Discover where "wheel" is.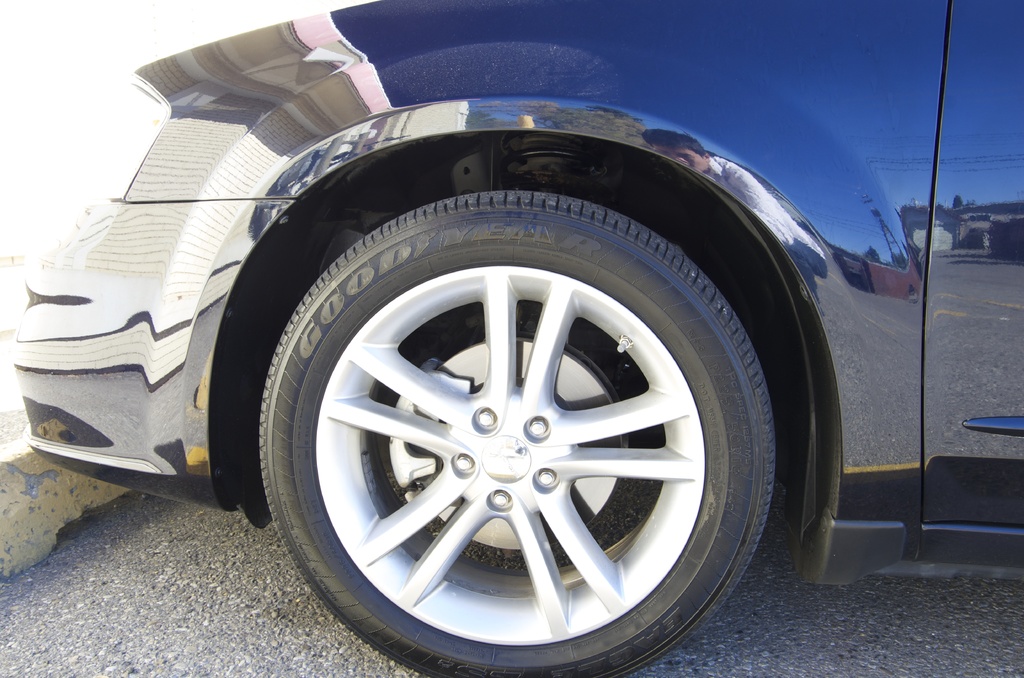
Discovered at detection(244, 241, 770, 658).
